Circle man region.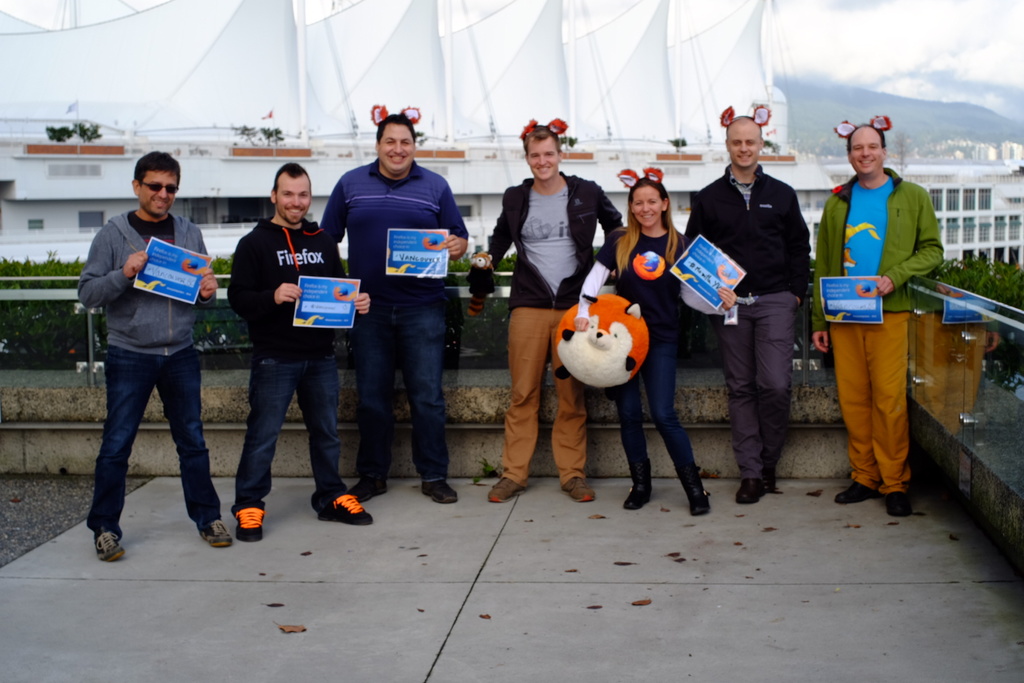
Region: detection(816, 115, 948, 518).
